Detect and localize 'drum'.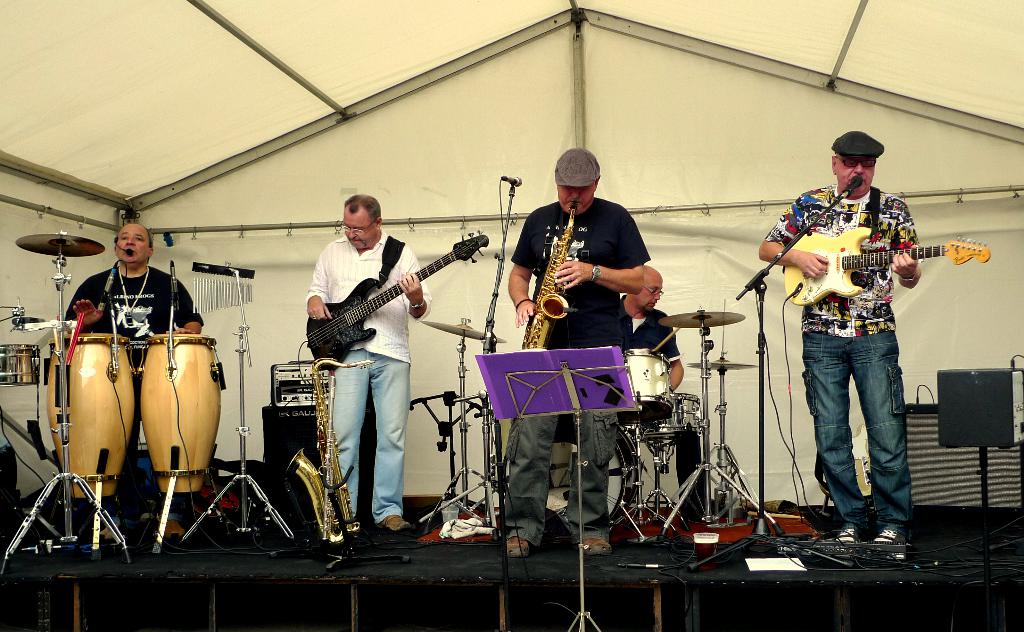
Localized at (623, 347, 673, 426).
